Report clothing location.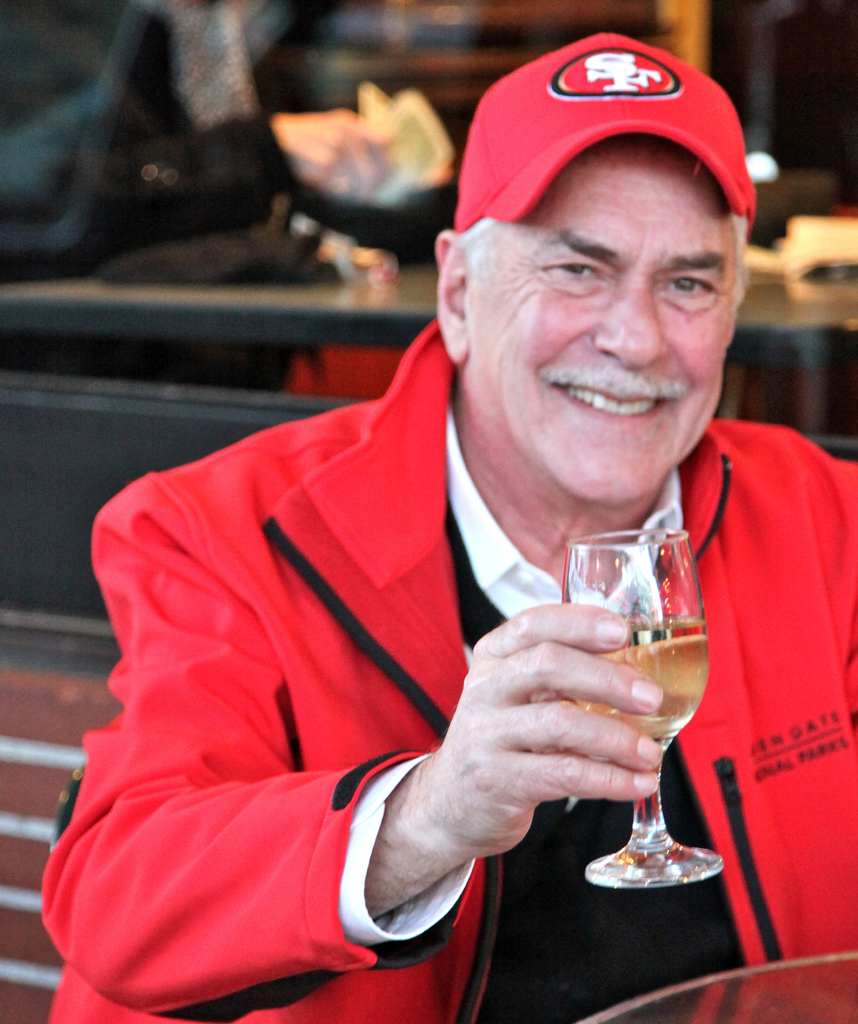
Report: <box>76,161,773,1016</box>.
